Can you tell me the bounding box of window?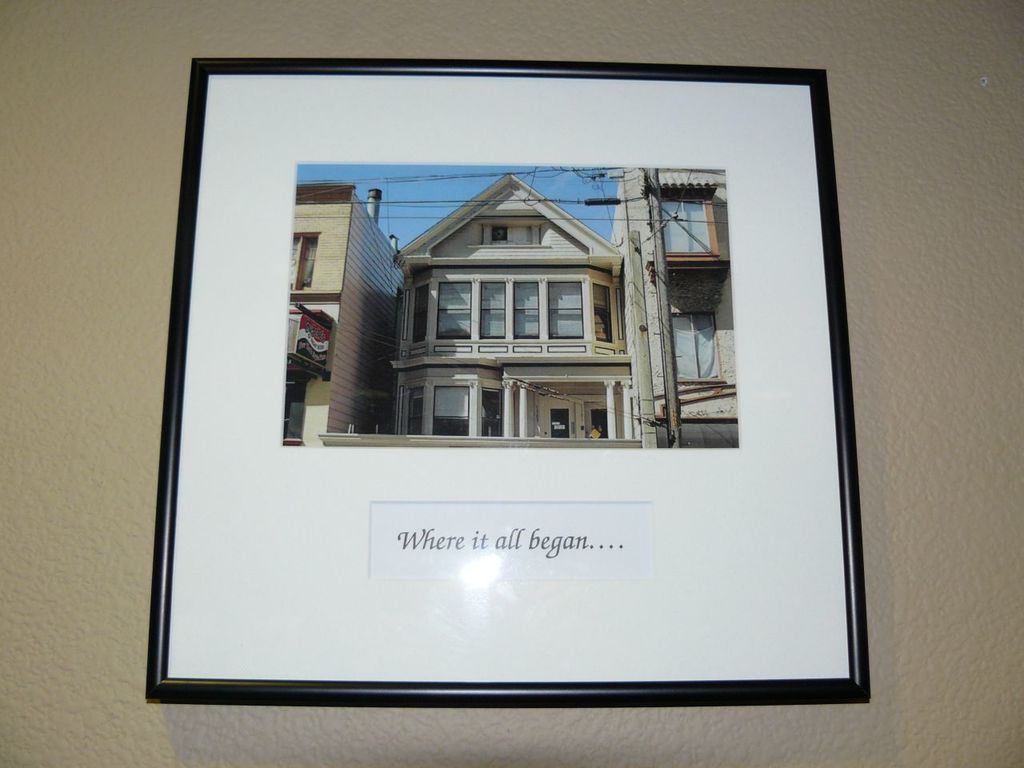
<box>550,407,567,438</box>.
